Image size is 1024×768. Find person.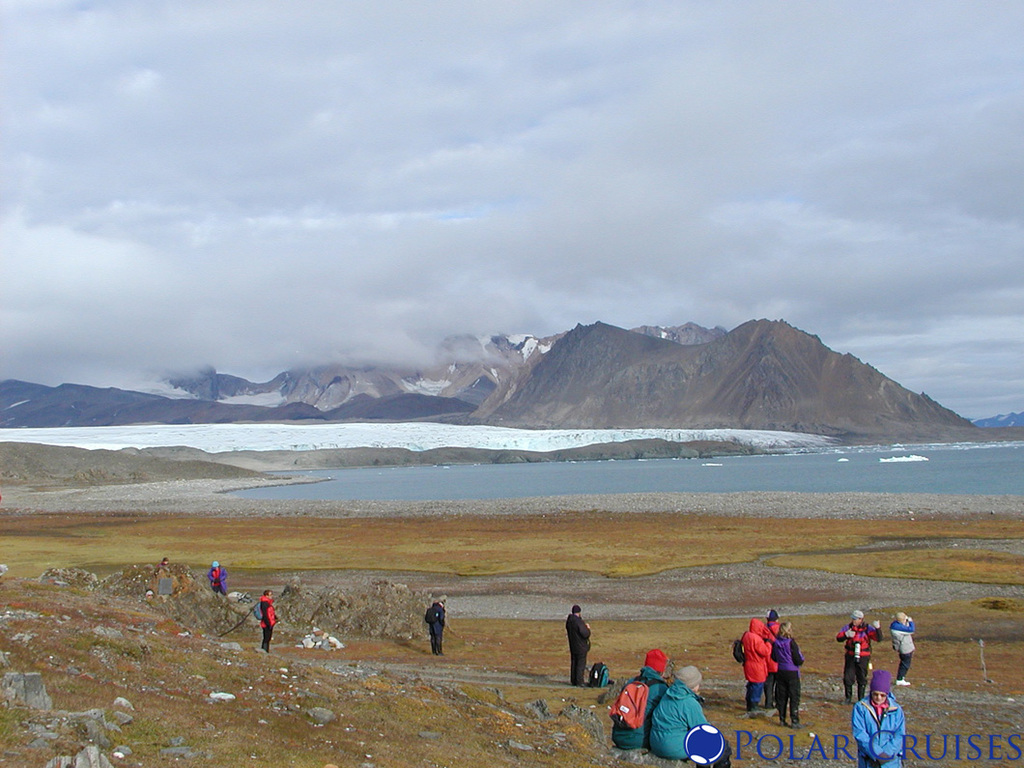
Rect(205, 561, 223, 590).
